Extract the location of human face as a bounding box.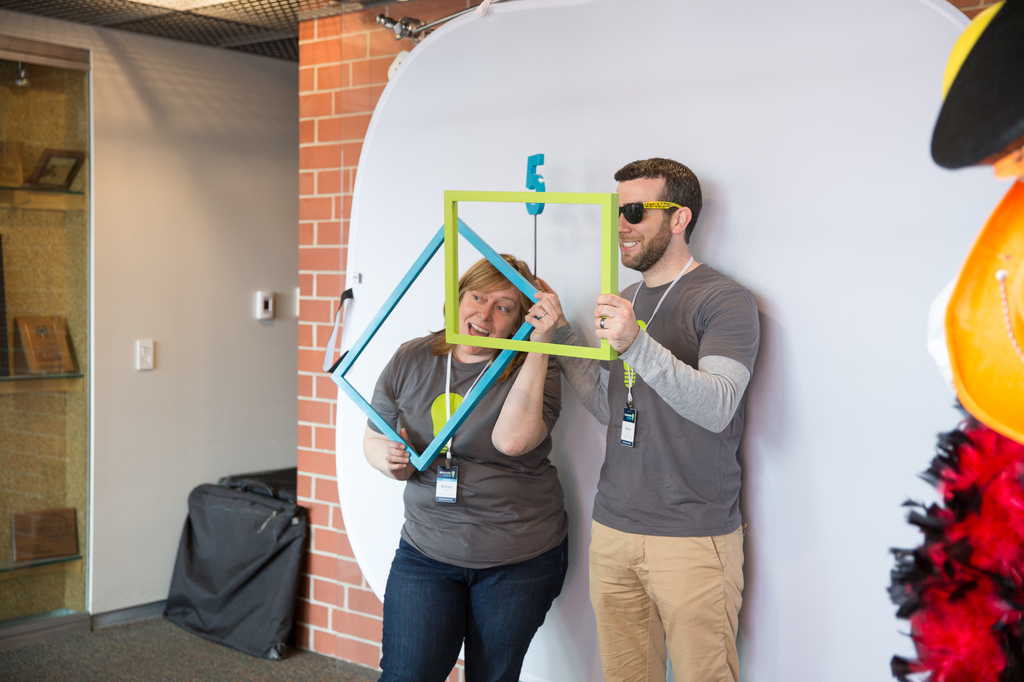
bbox=(454, 271, 524, 361).
